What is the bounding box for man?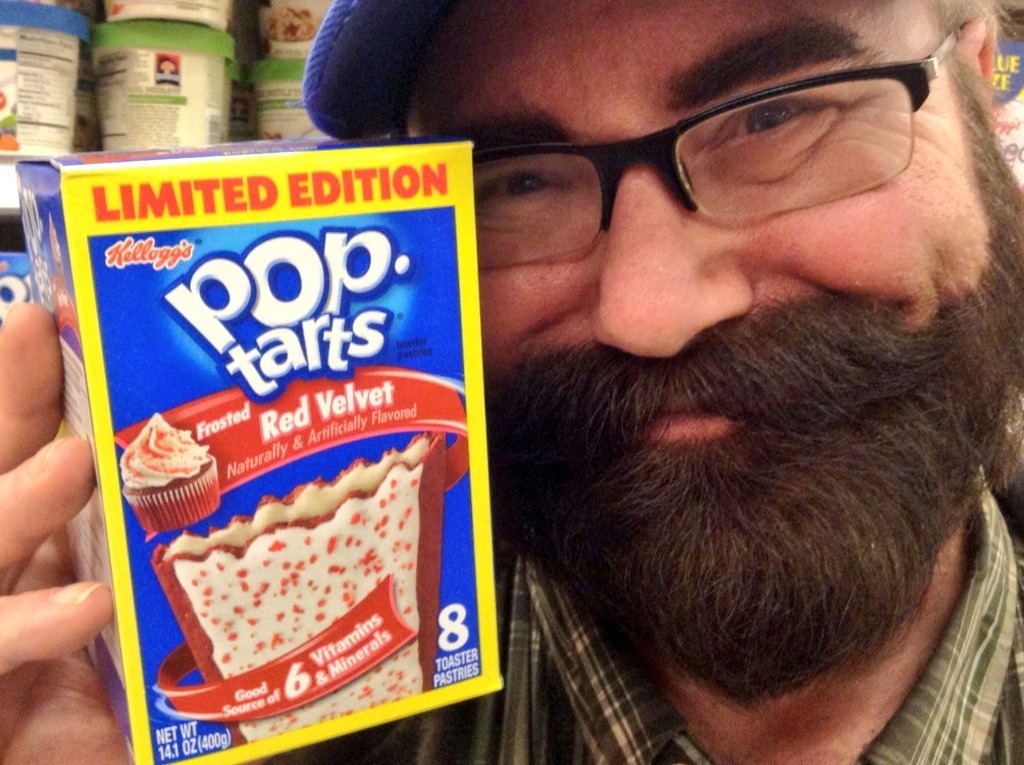
(0,0,1023,759).
